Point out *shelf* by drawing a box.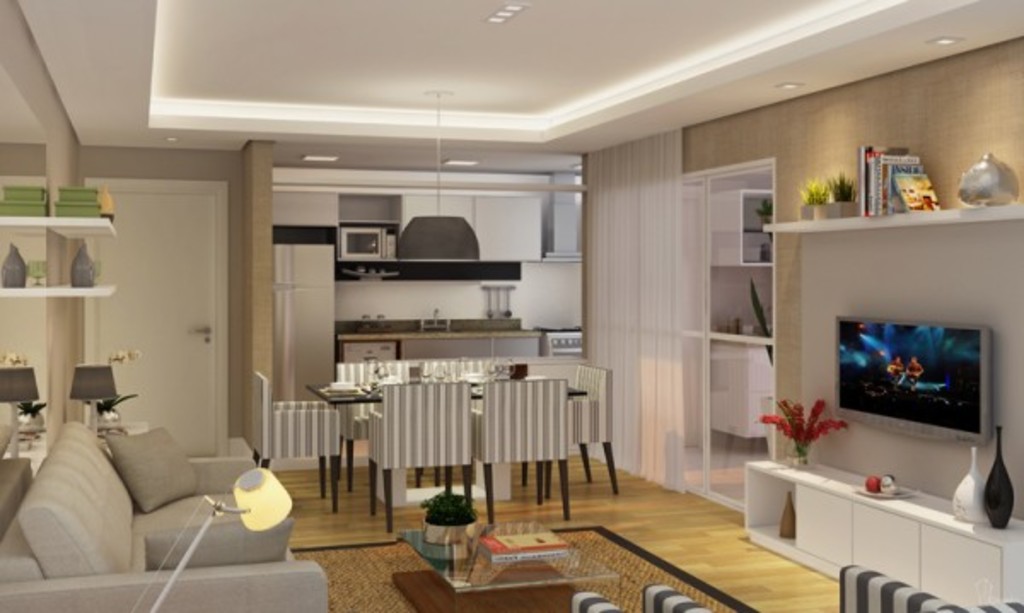
0/229/119/299.
